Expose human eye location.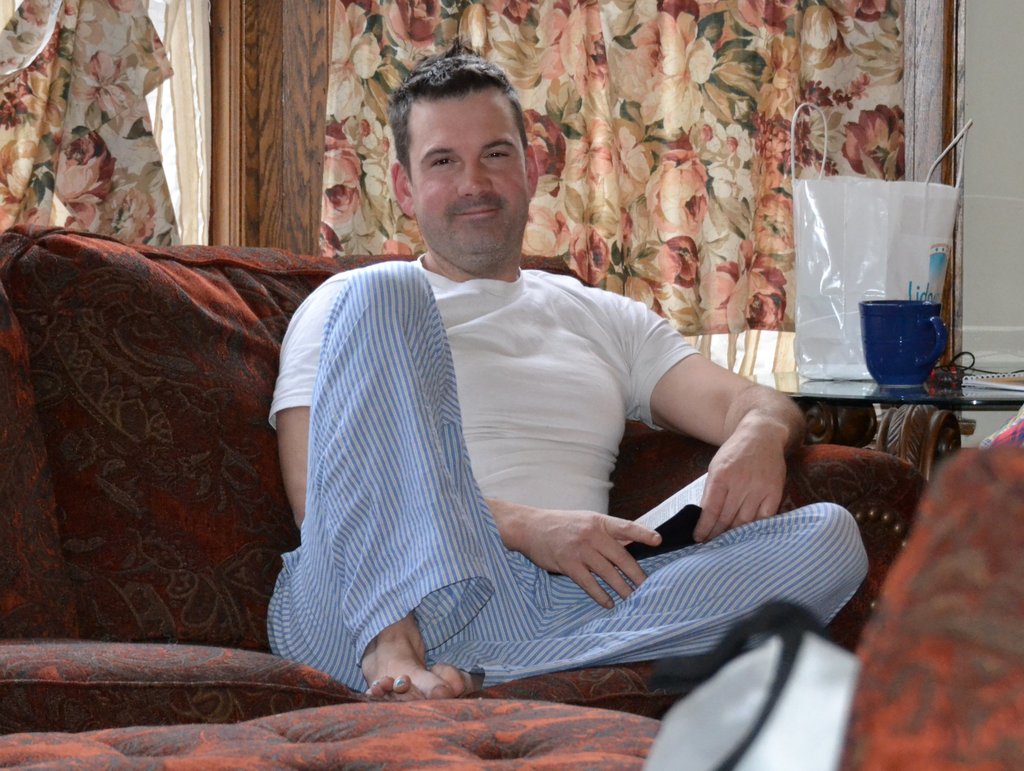
Exposed at detection(424, 151, 456, 170).
